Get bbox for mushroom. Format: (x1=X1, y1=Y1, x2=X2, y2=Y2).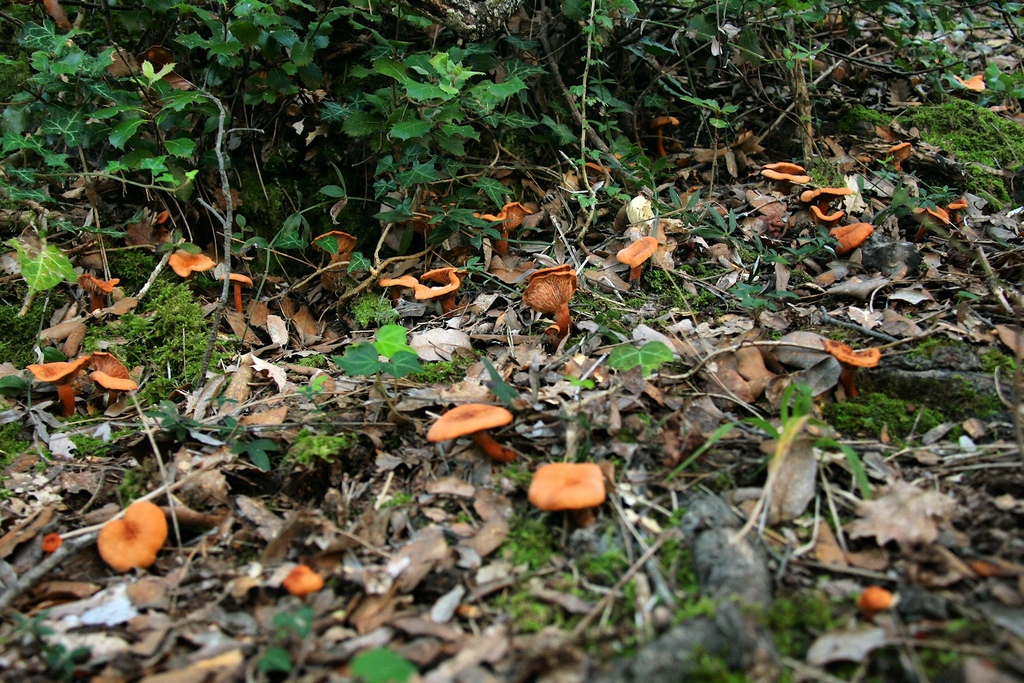
(x1=89, y1=502, x2=168, y2=580).
